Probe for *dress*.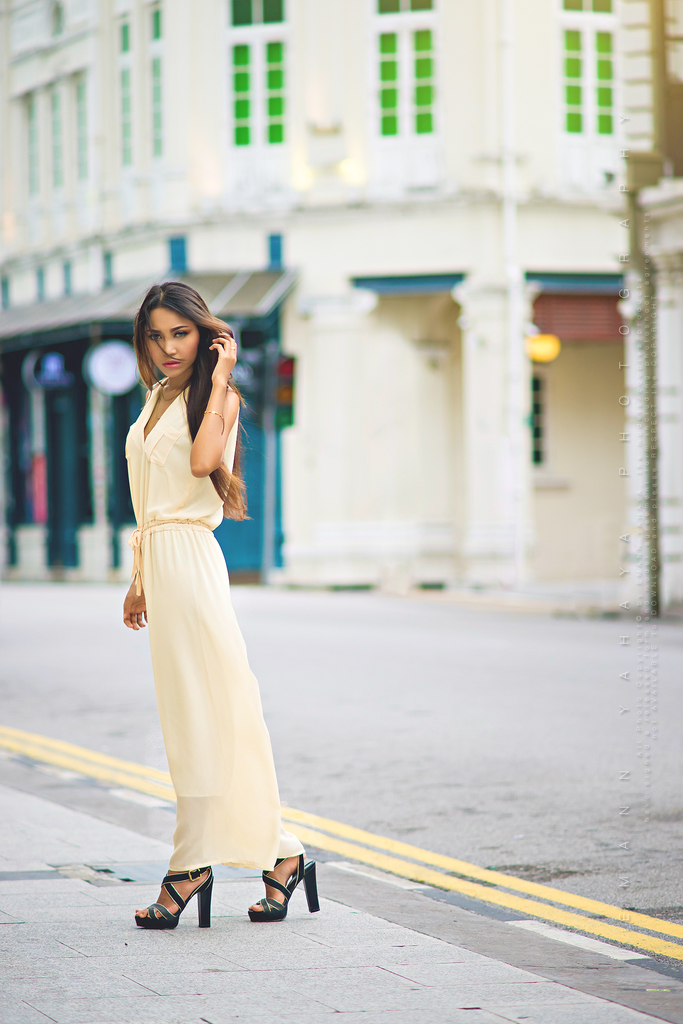
Probe result: l=128, t=378, r=311, b=883.
